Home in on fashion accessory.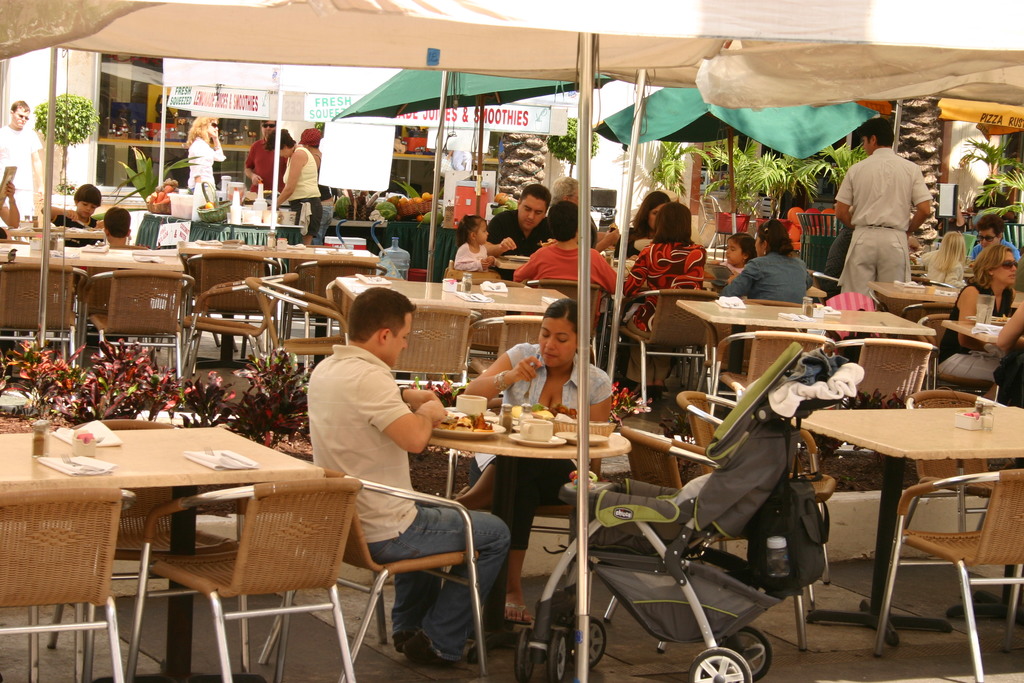
Homed in at region(299, 129, 320, 144).
